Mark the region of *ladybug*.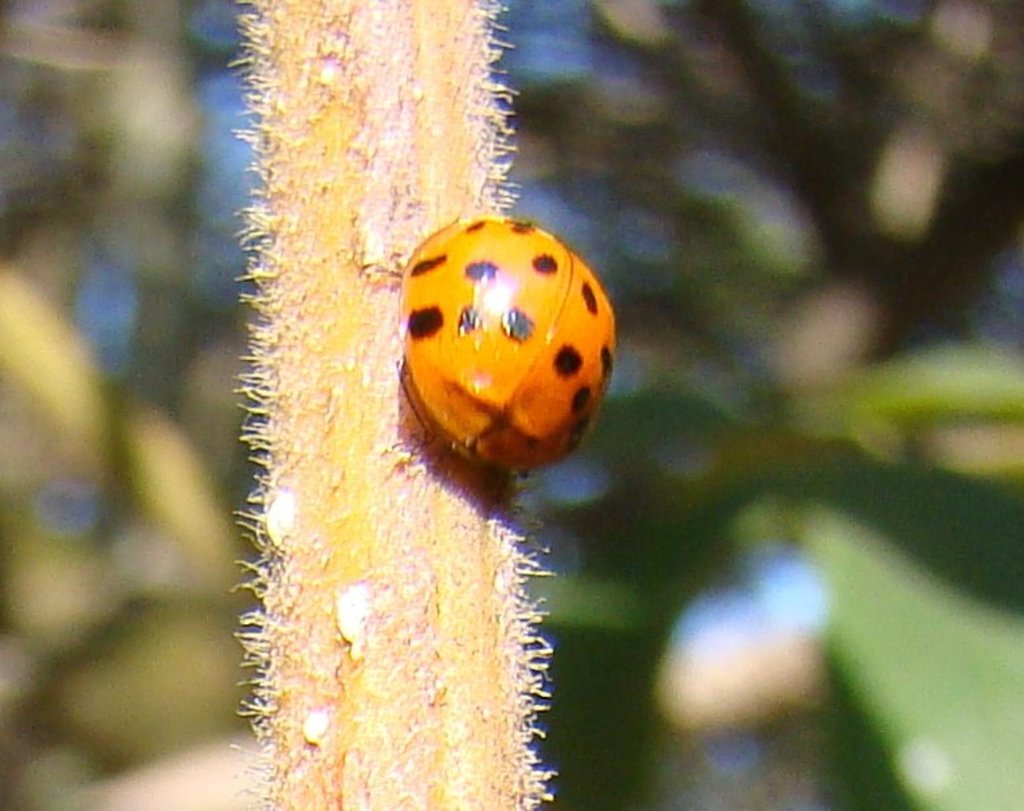
Region: x1=399, y1=215, x2=617, y2=479.
